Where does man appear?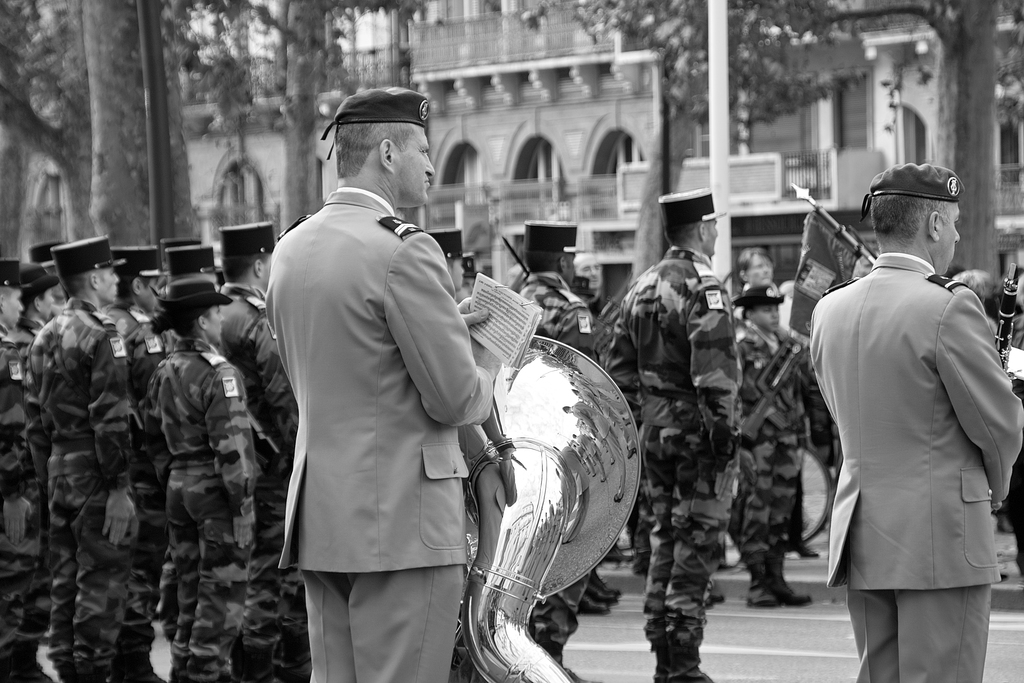
Appears at (left=108, top=246, right=179, bottom=681).
